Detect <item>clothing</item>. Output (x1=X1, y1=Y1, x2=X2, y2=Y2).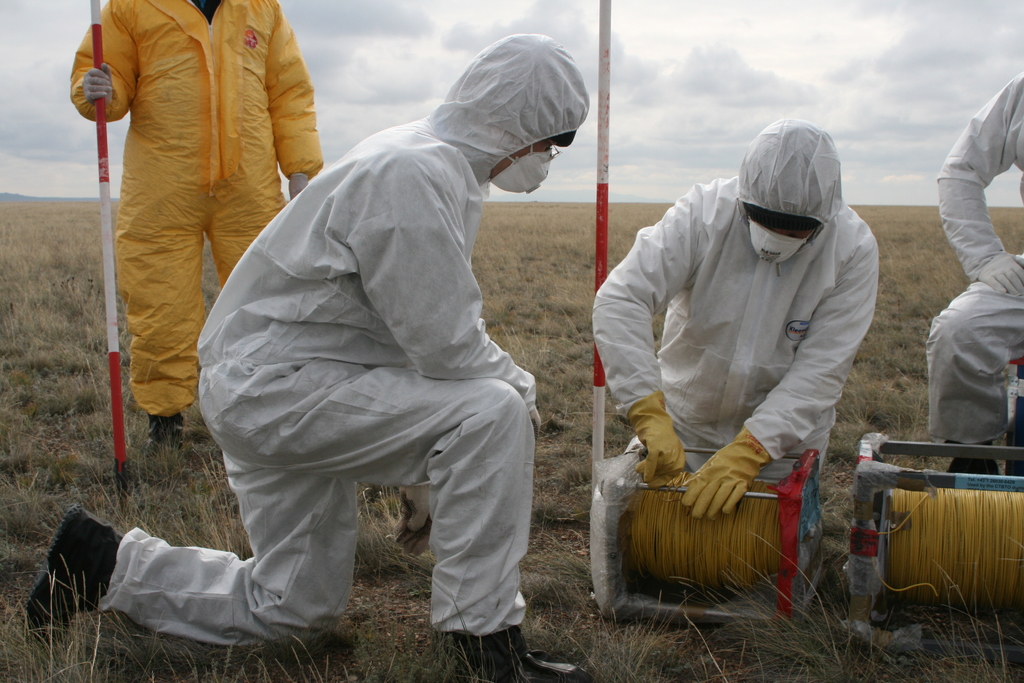
(x1=920, y1=68, x2=1023, y2=450).
